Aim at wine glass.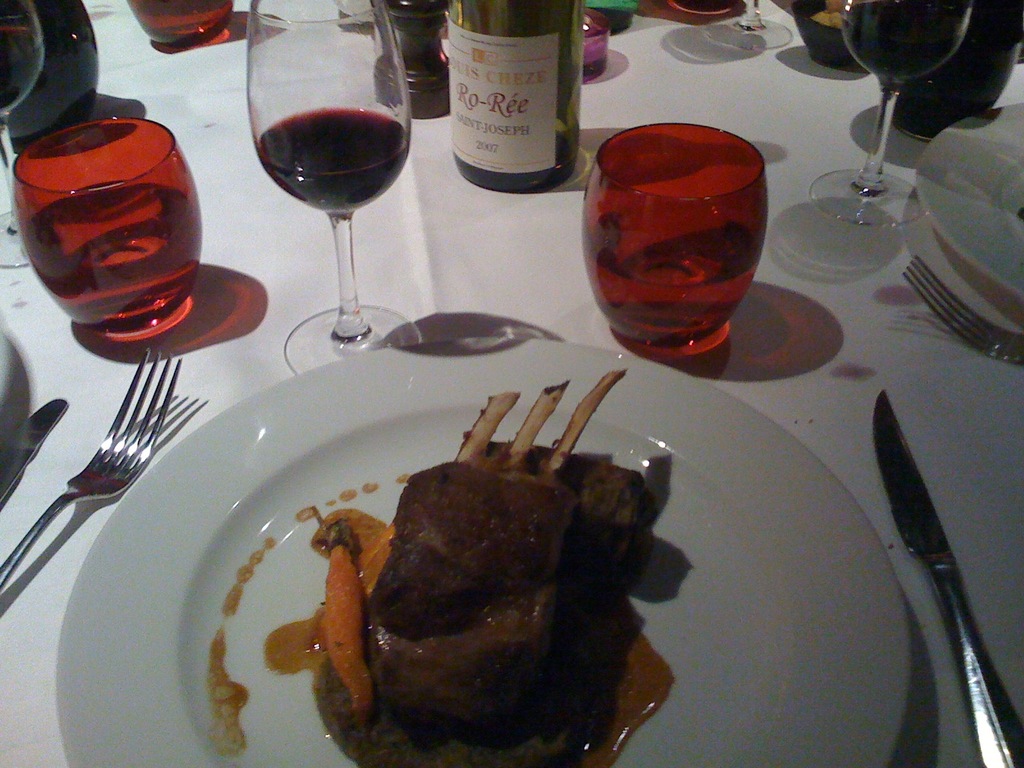
Aimed at pyautogui.locateOnScreen(249, 0, 430, 378).
